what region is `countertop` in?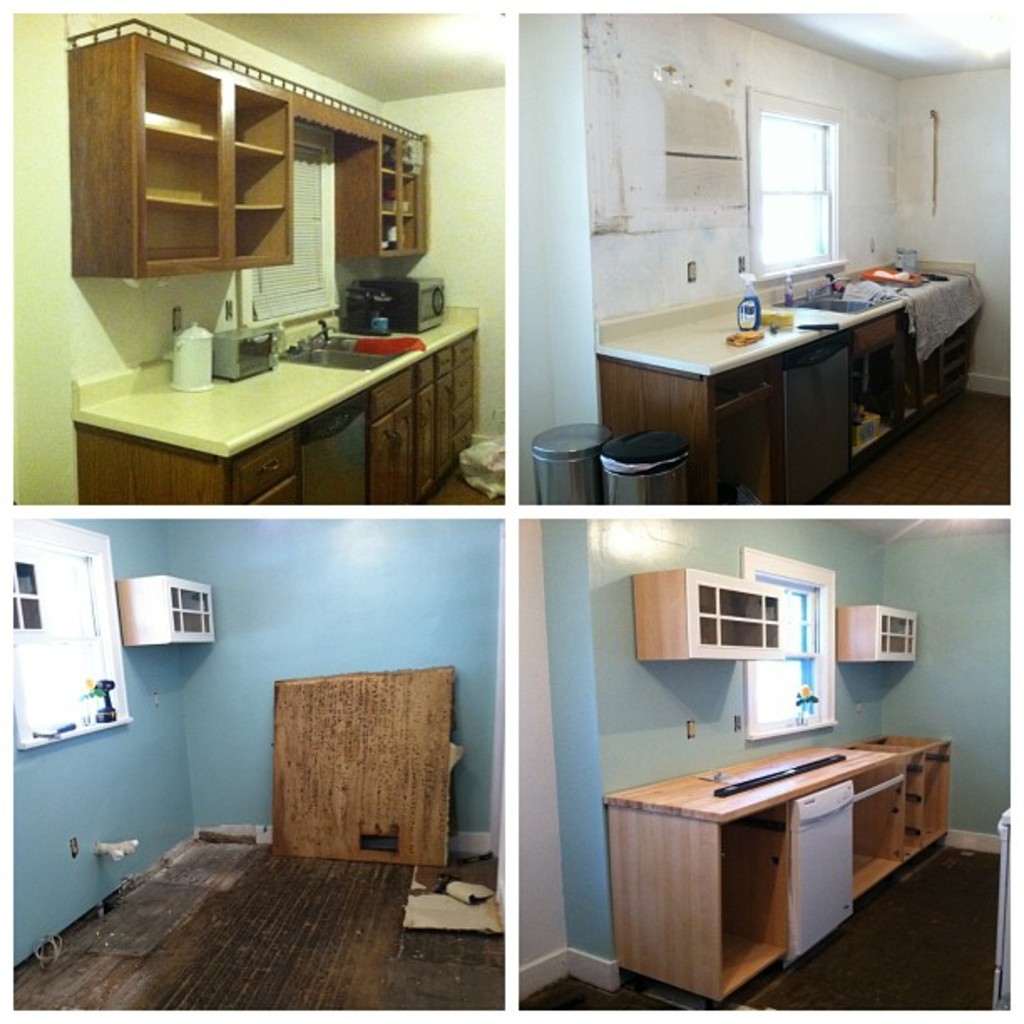
region(587, 248, 987, 507).
